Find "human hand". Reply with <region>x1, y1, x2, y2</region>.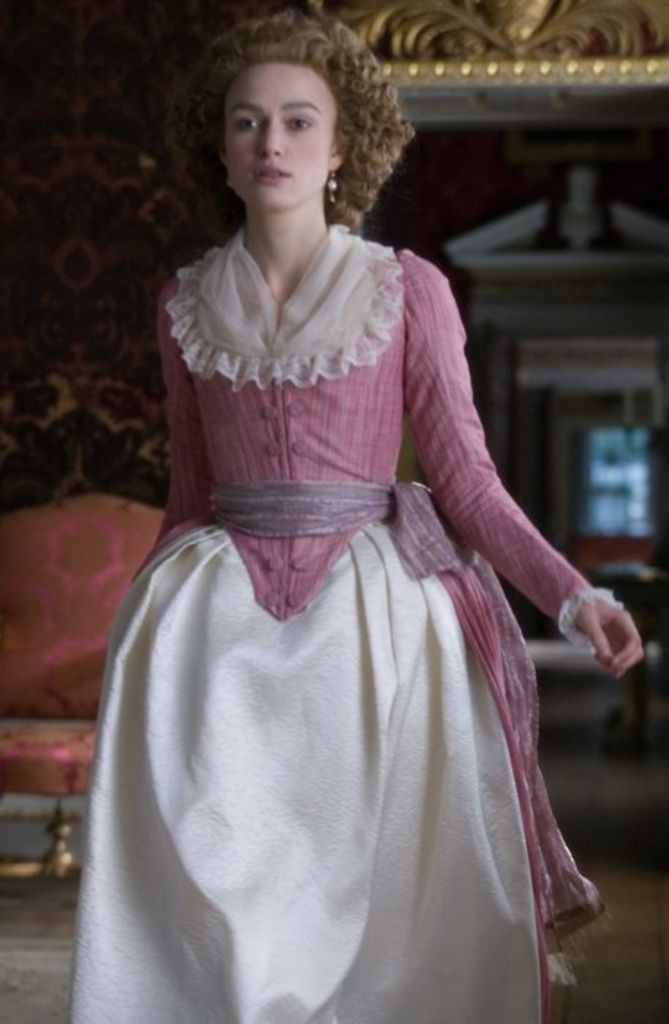
<region>572, 595, 650, 683</region>.
